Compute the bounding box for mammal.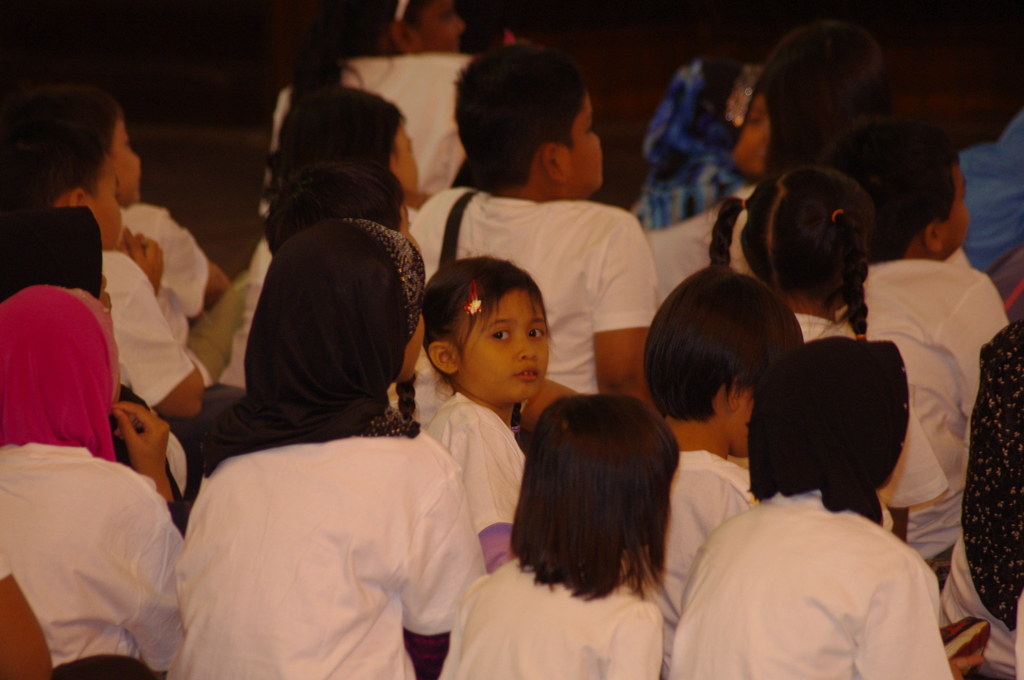
crop(667, 337, 974, 679).
